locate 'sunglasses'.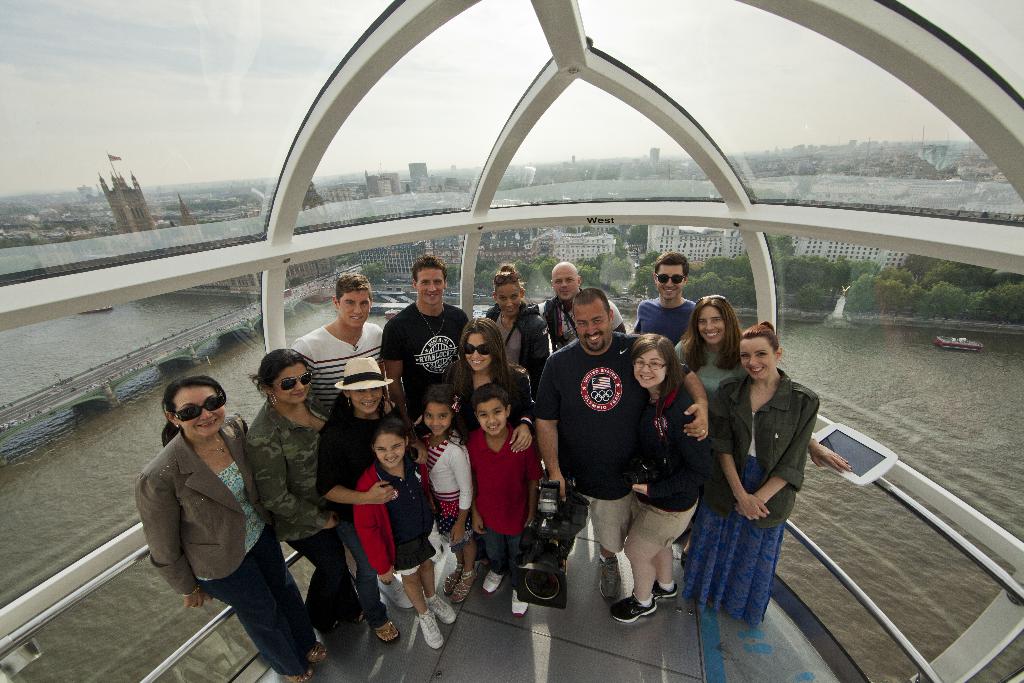
Bounding box: BBox(266, 372, 314, 394).
